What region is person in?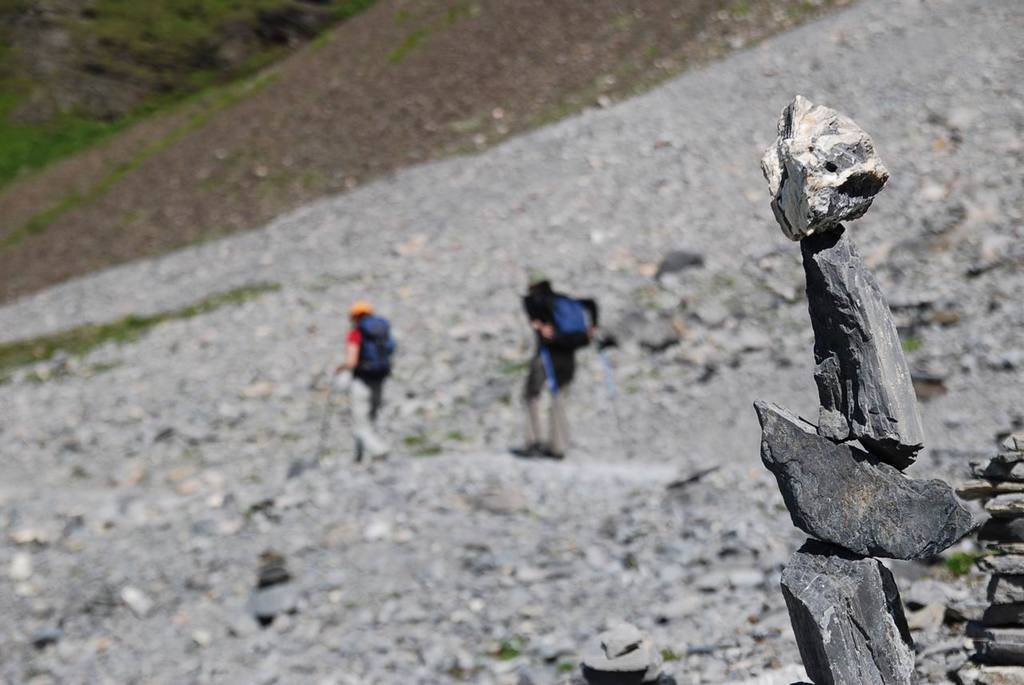
[left=334, top=285, right=399, bottom=444].
